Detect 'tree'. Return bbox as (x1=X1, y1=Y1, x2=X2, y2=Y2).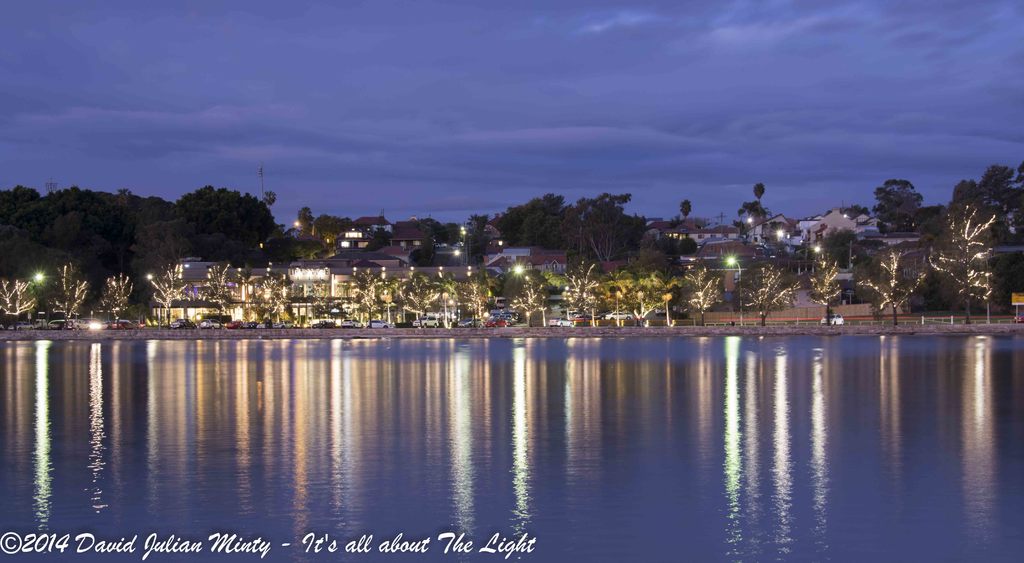
(x1=924, y1=207, x2=952, y2=233).
